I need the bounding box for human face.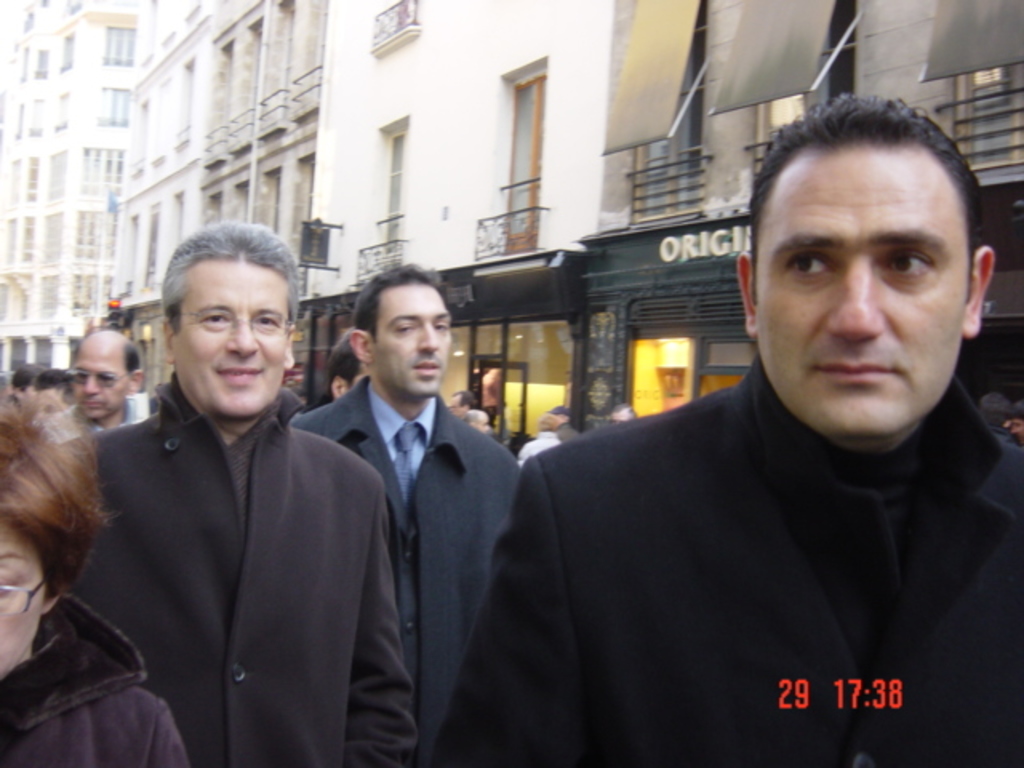
Here it is: <box>371,282,451,400</box>.
